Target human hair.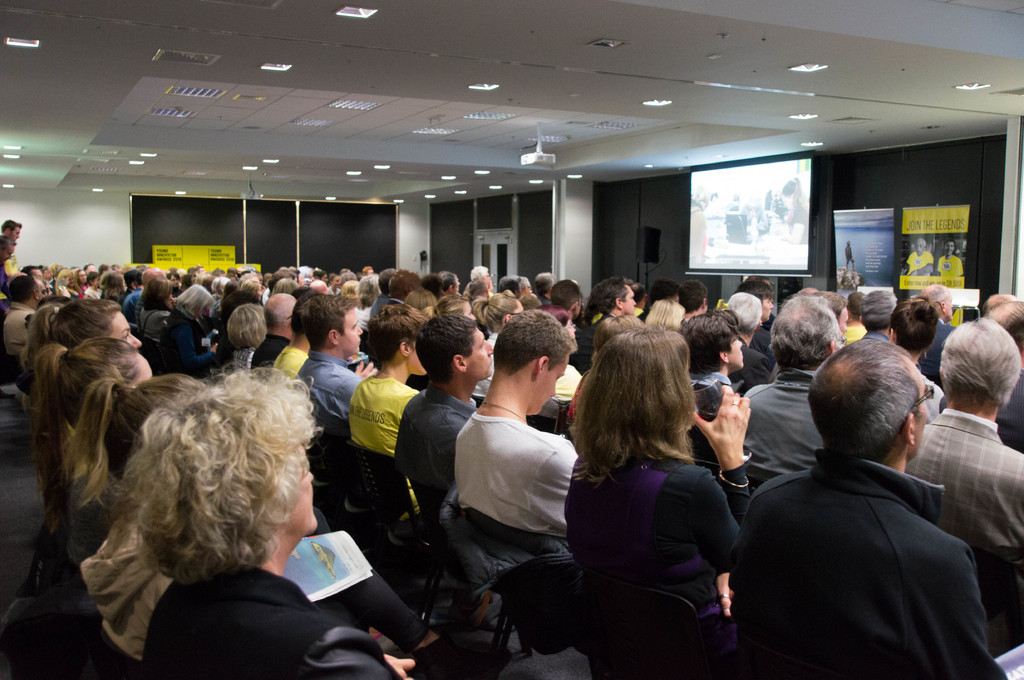
Target region: 65,368,202,505.
